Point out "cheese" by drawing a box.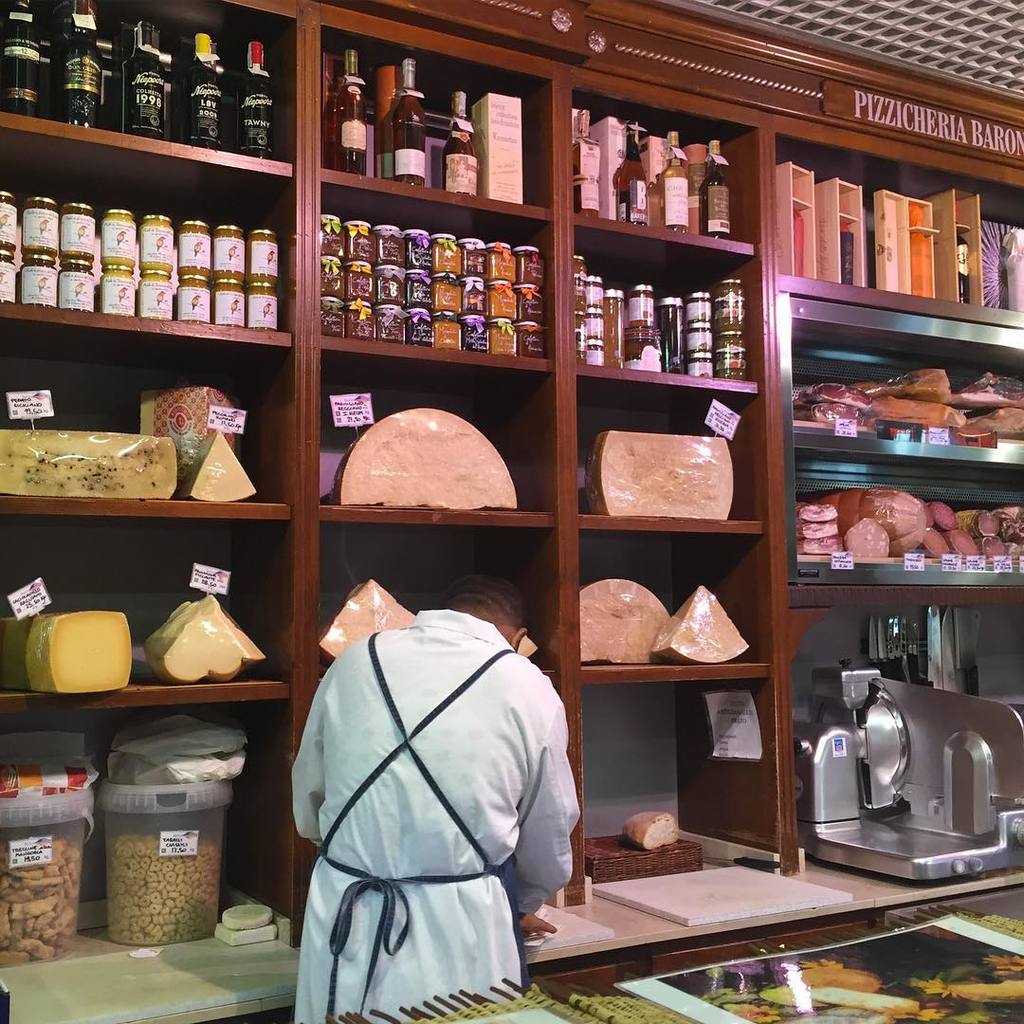
(left=151, top=594, right=265, bottom=684).
